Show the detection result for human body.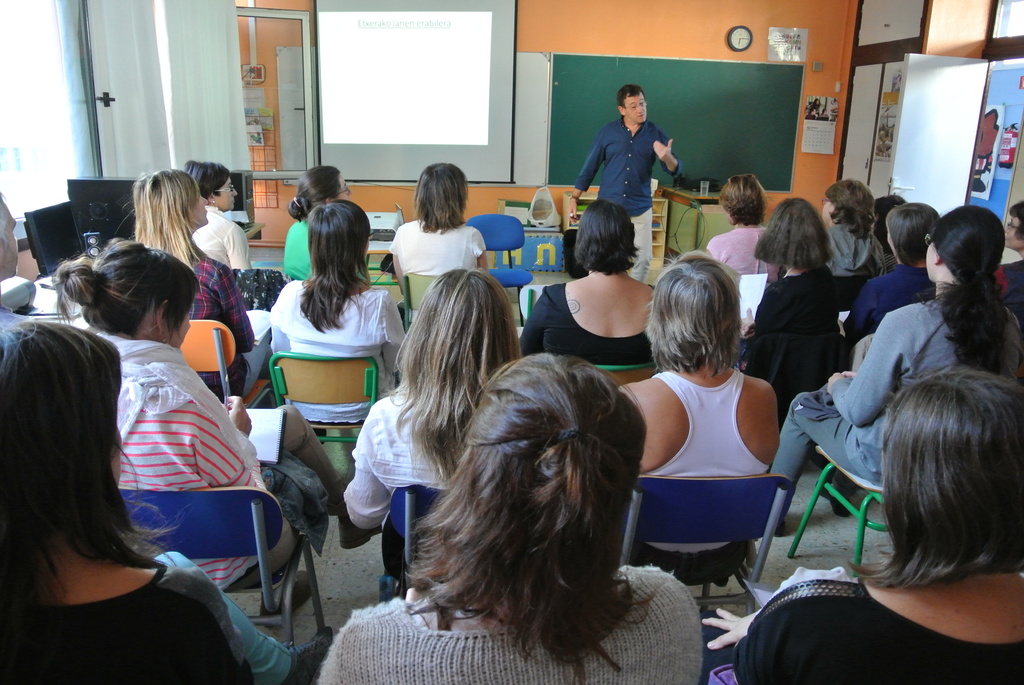
[x1=701, y1=368, x2=1023, y2=684].
